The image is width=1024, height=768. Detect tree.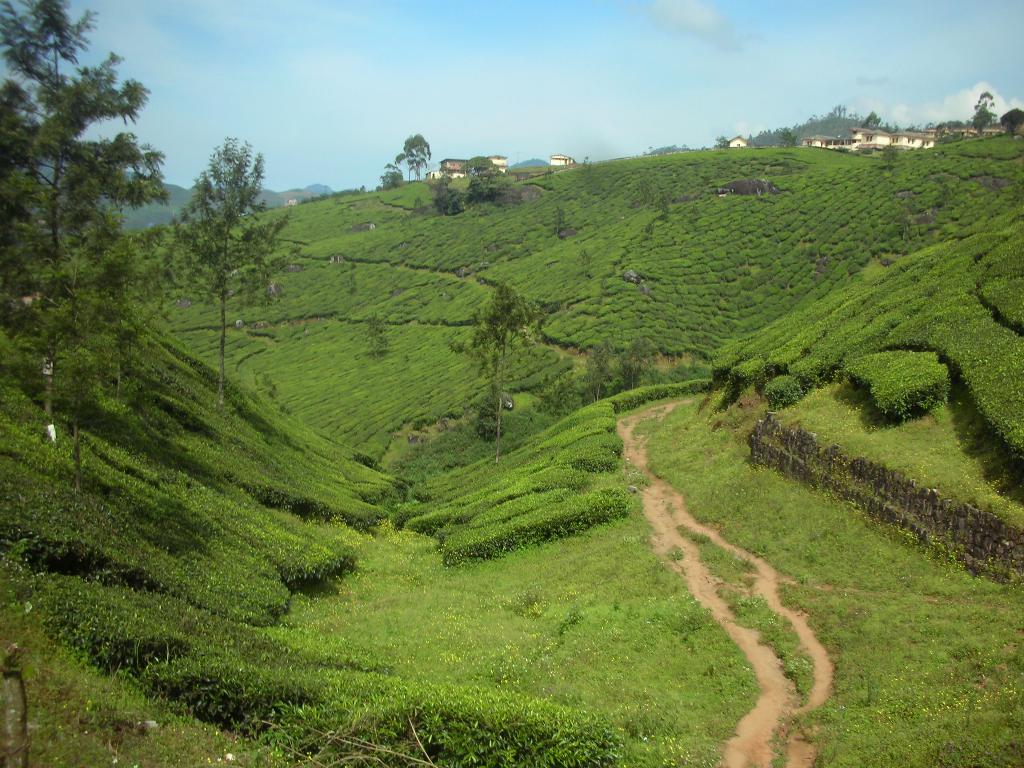
Detection: rect(170, 140, 289, 422).
